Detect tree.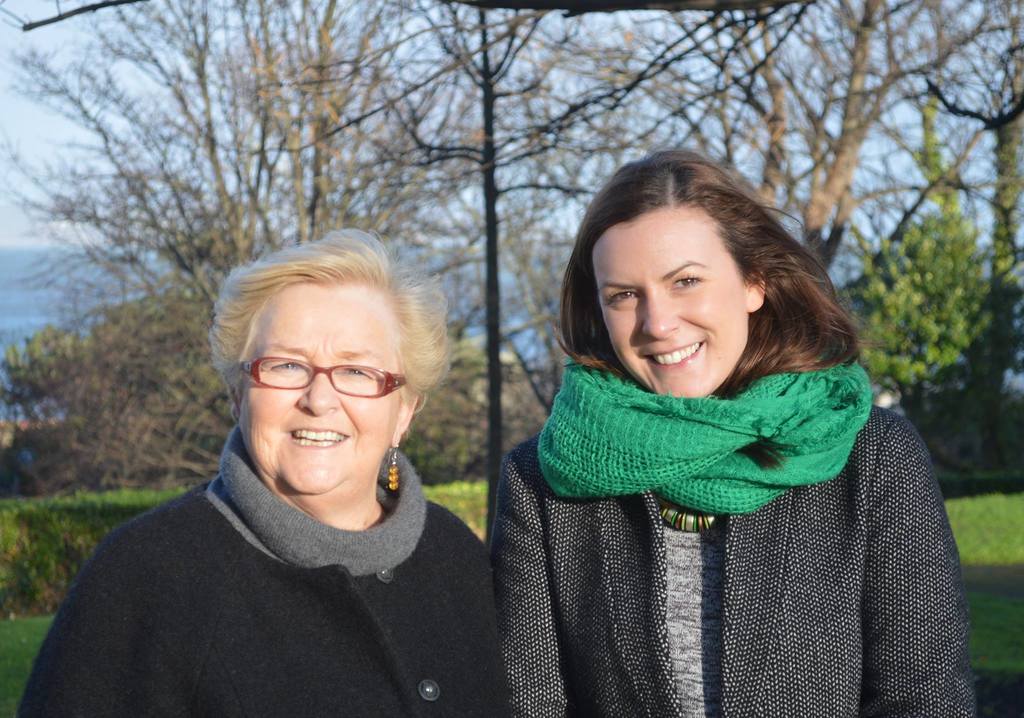
Detected at {"left": 0, "top": 142, "right": 198, "bottom": 366}.
